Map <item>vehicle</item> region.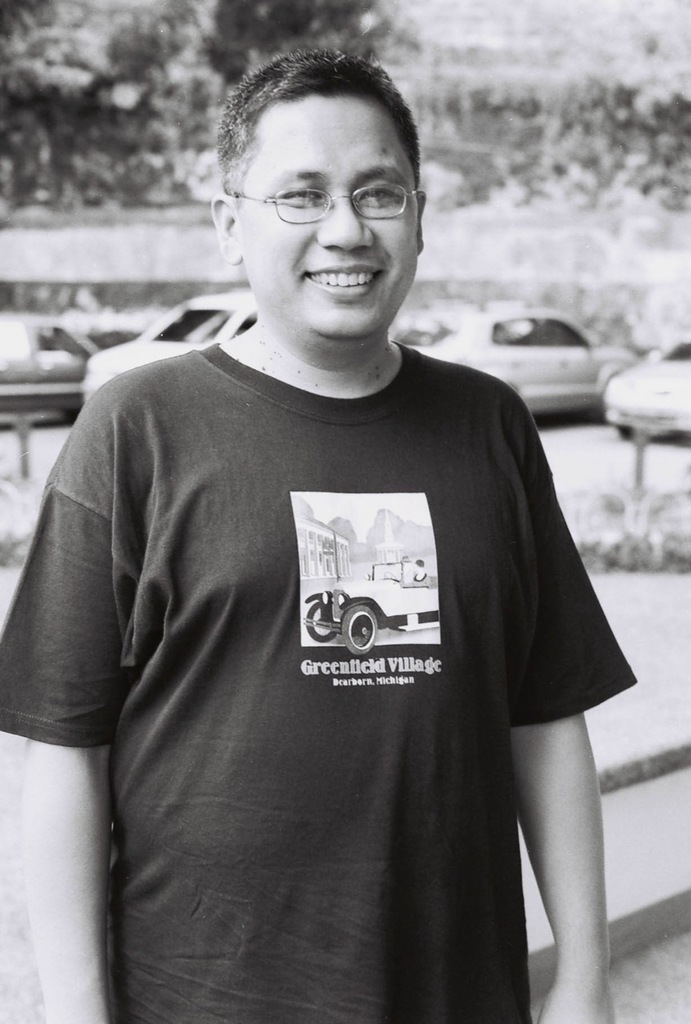
Mapped to region(0, 310, 90, 421).
